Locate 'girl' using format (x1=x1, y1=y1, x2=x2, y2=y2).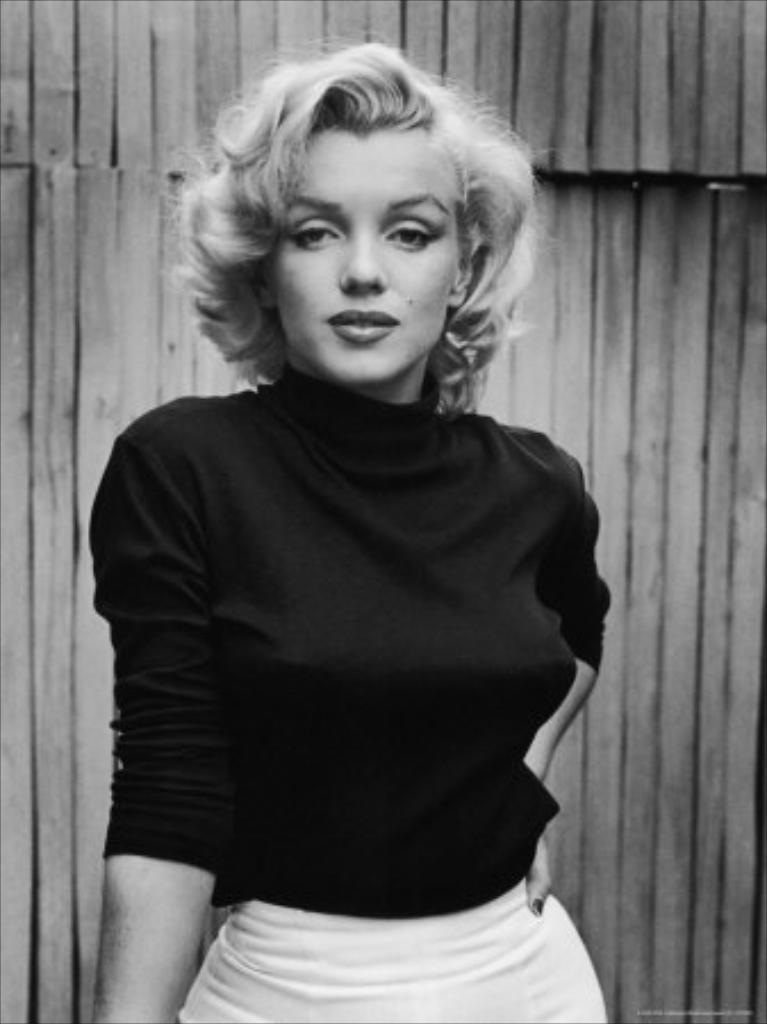
(x1=84, y1=39, x2=612, y2=1022).
